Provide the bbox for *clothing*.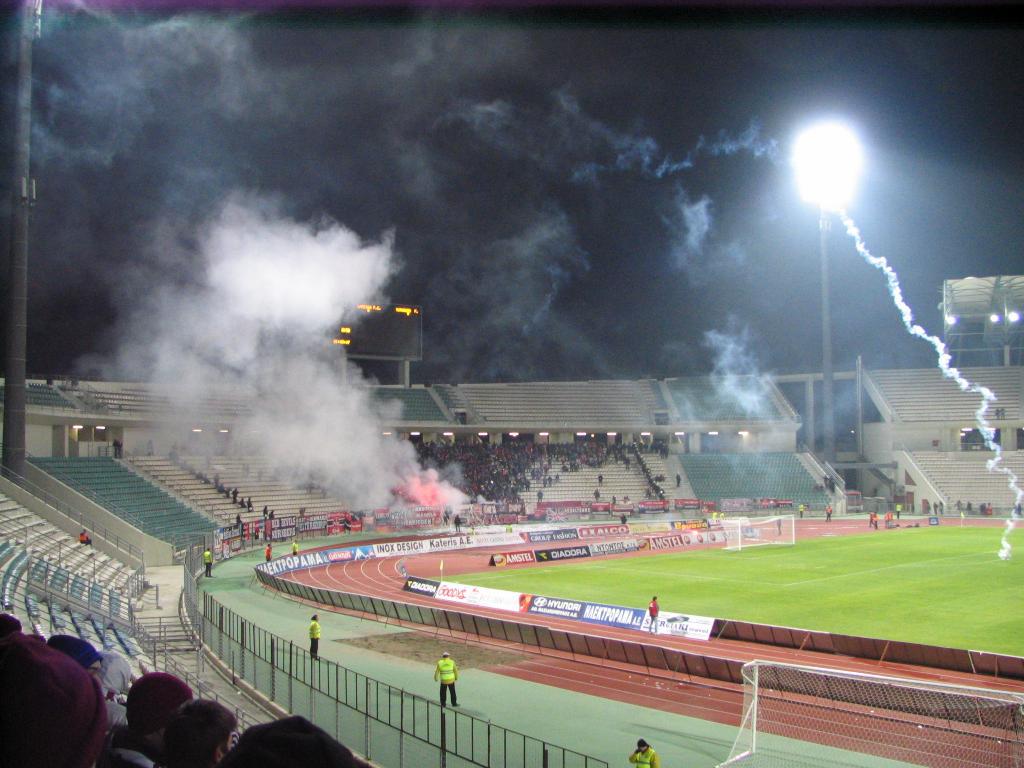
<region>979, 507, 984, 512</region>.
